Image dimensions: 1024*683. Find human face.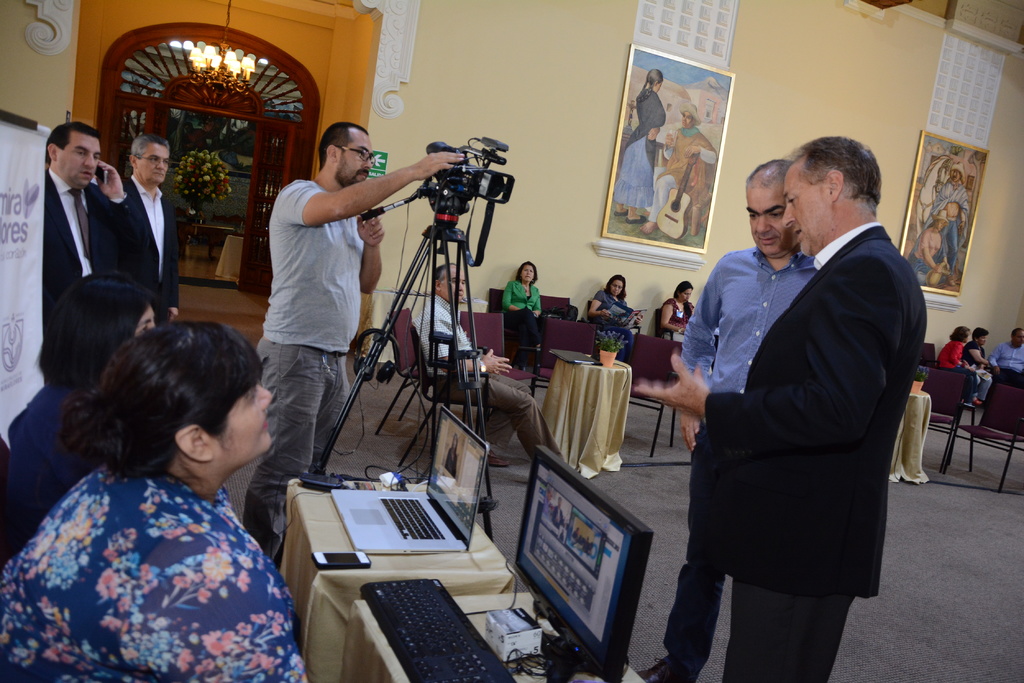
rect(609, 281, 622, 296).
